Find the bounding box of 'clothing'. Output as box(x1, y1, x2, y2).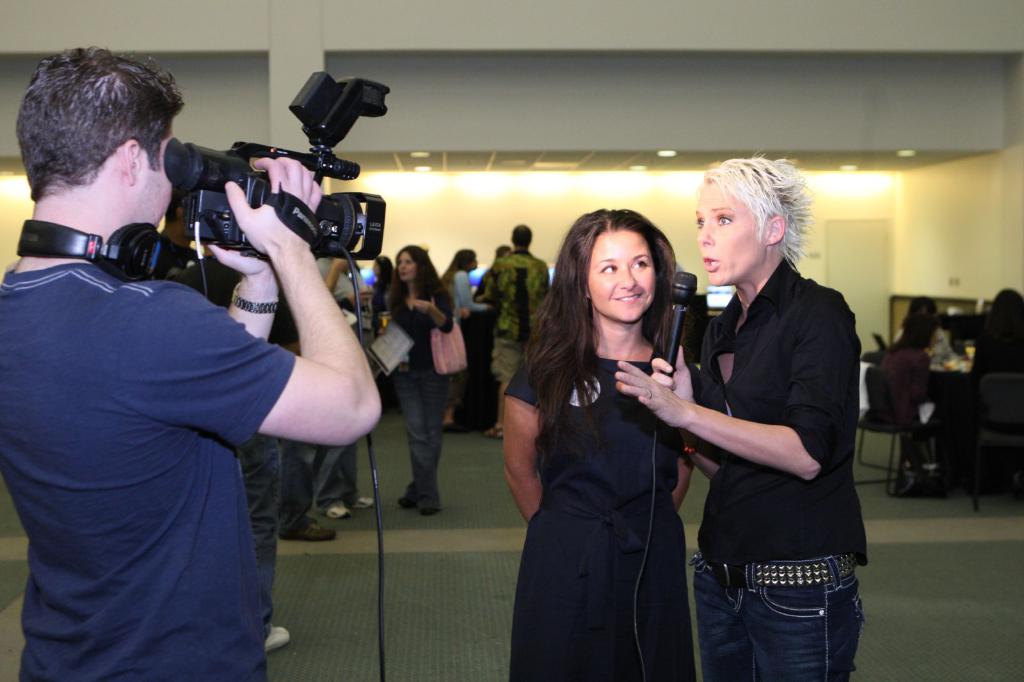
box(696, 261, 865, 681).
